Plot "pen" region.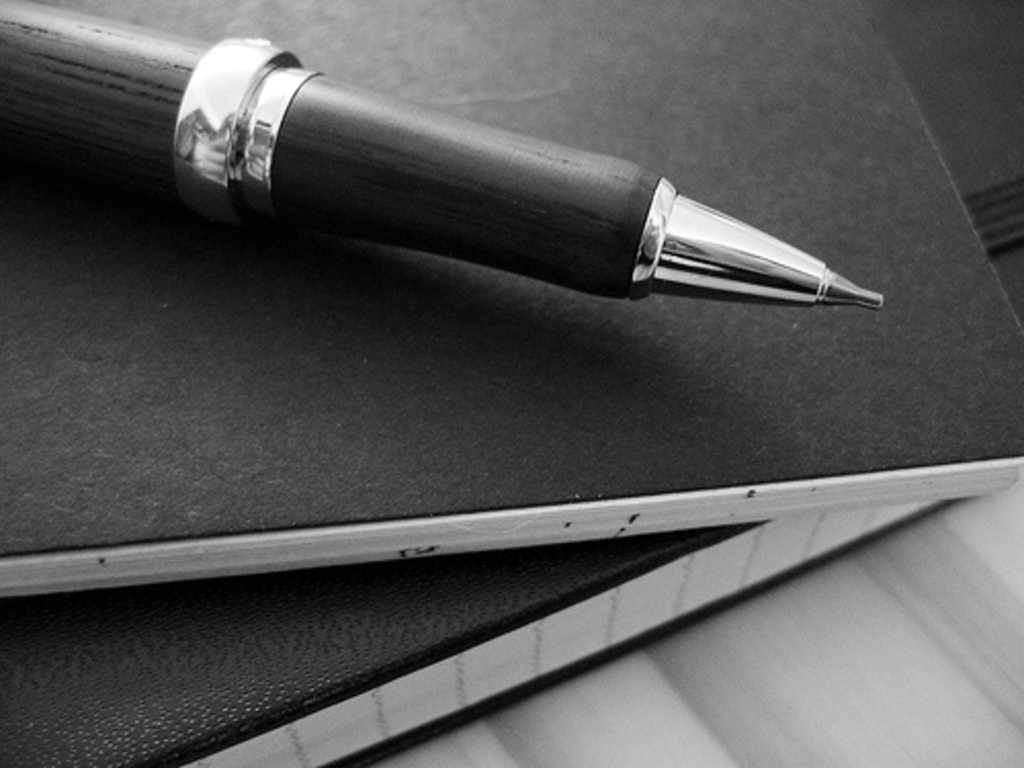
Plotted at select_region(2, 0, 887, 313).
